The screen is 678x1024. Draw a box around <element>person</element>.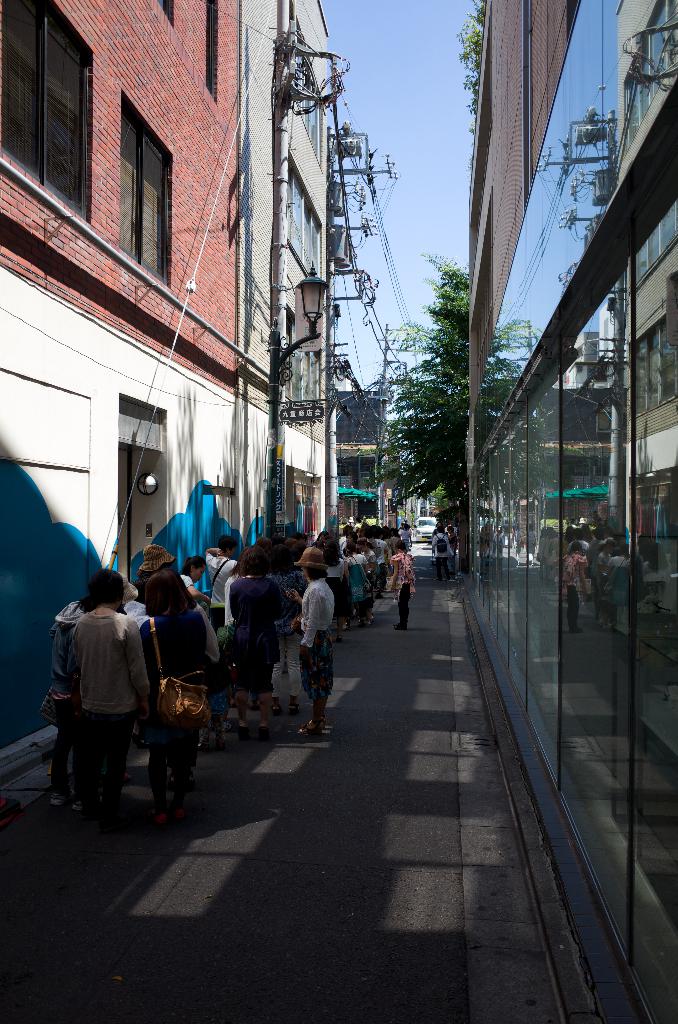
(left=66, top=569, right=147, bottom=828).
